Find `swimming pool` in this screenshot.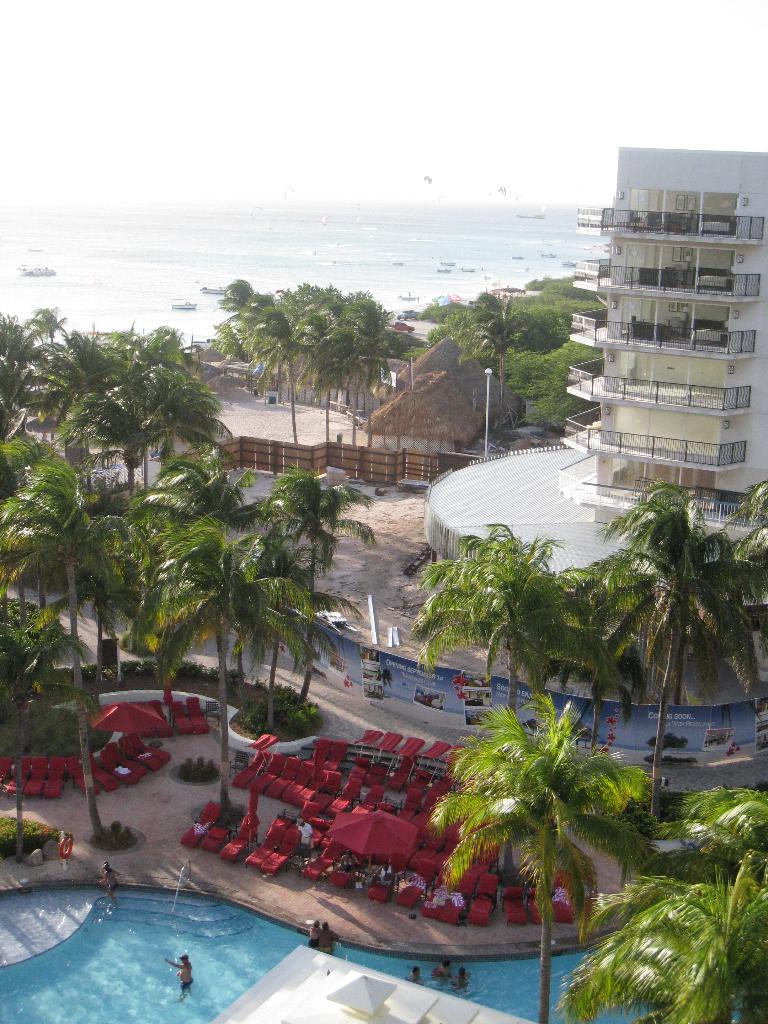
The bounding box for `swimming pool` is [0, 880, 650, 1023].
